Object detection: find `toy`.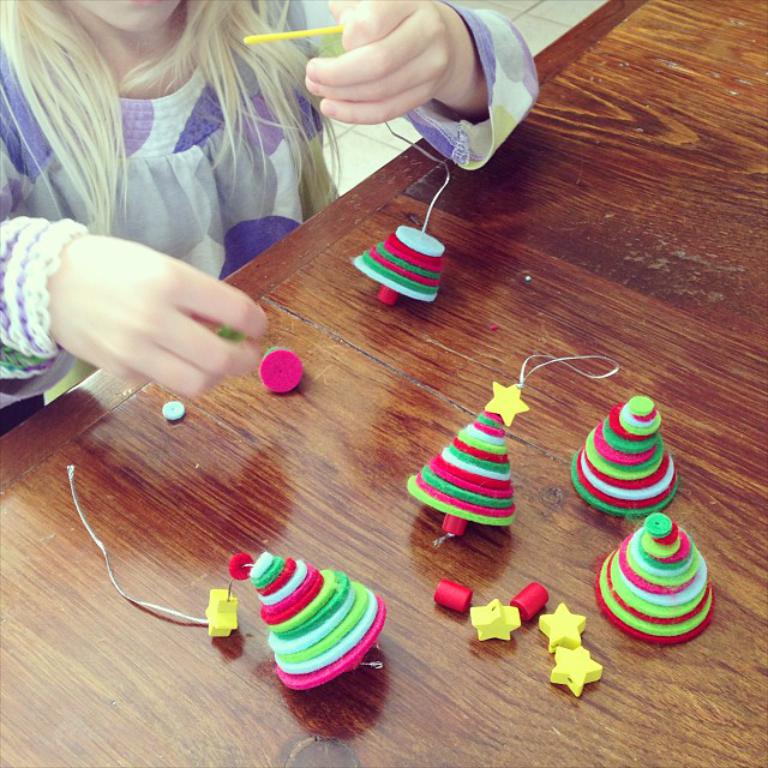
[550, 648, 602, 692].
